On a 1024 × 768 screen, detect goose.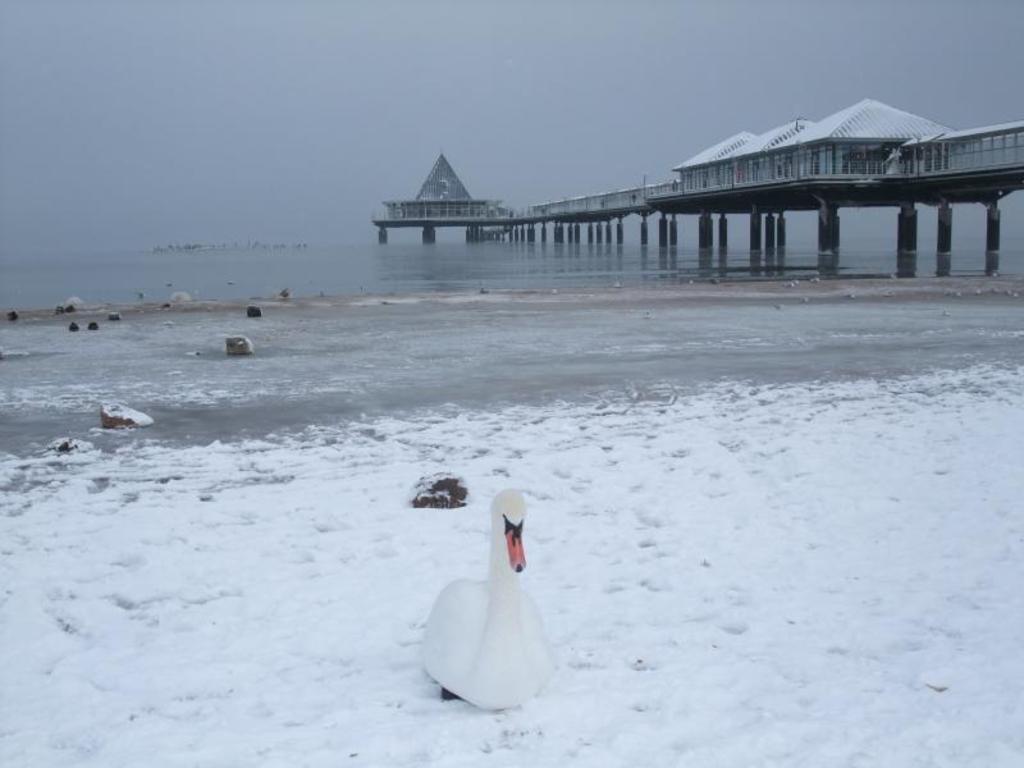
box=[419, 494, 556, 716].
